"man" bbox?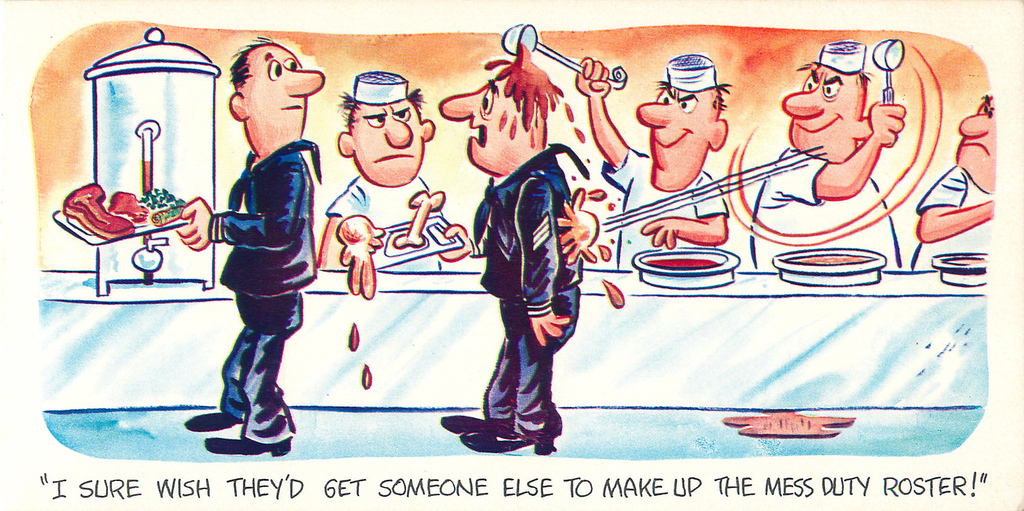
(188,61,324,453)
